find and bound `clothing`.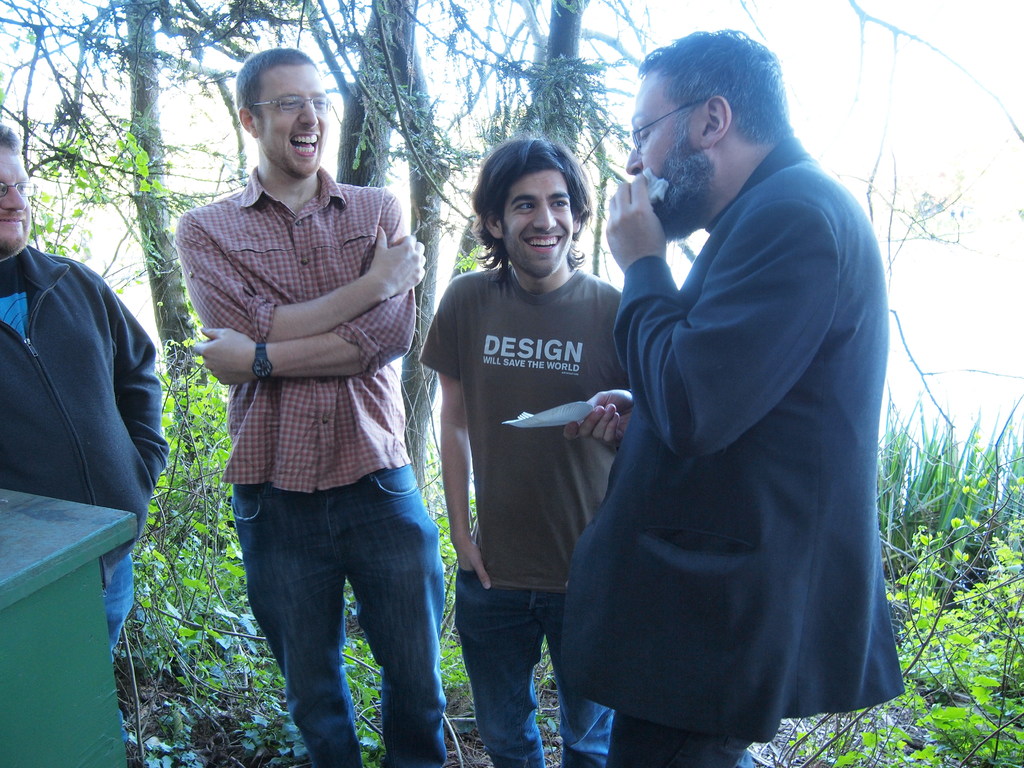
Bound: x1=414 y1=260 x2=623 y2=767.
